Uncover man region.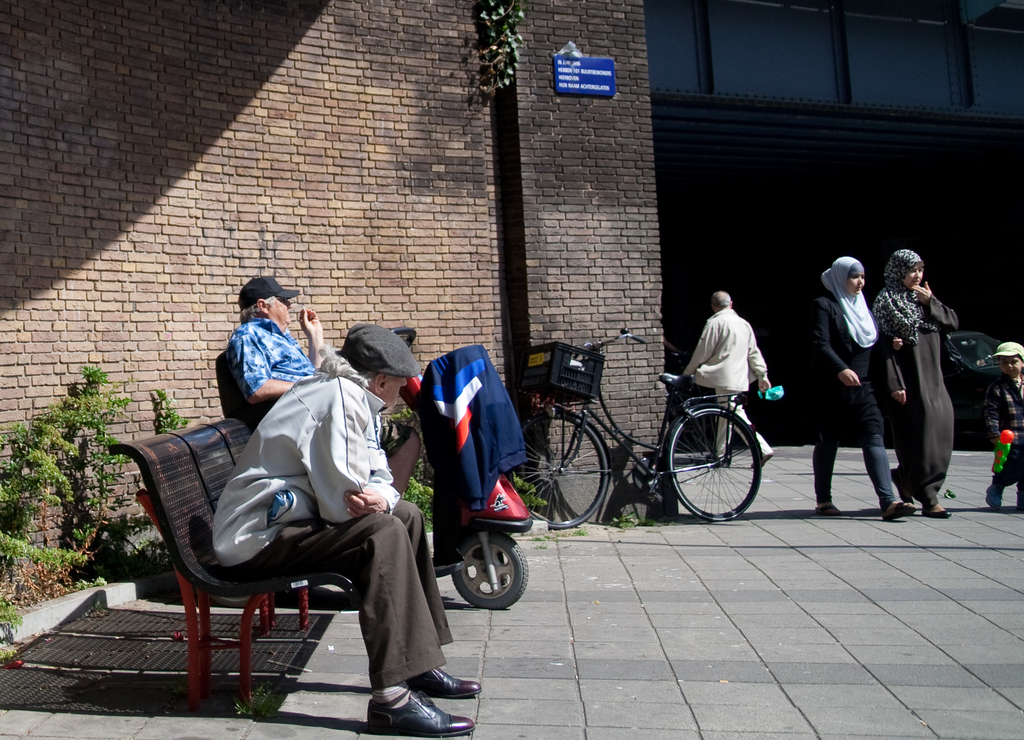
Uncovered: left=680, top=291, right=776, bottom=471.
